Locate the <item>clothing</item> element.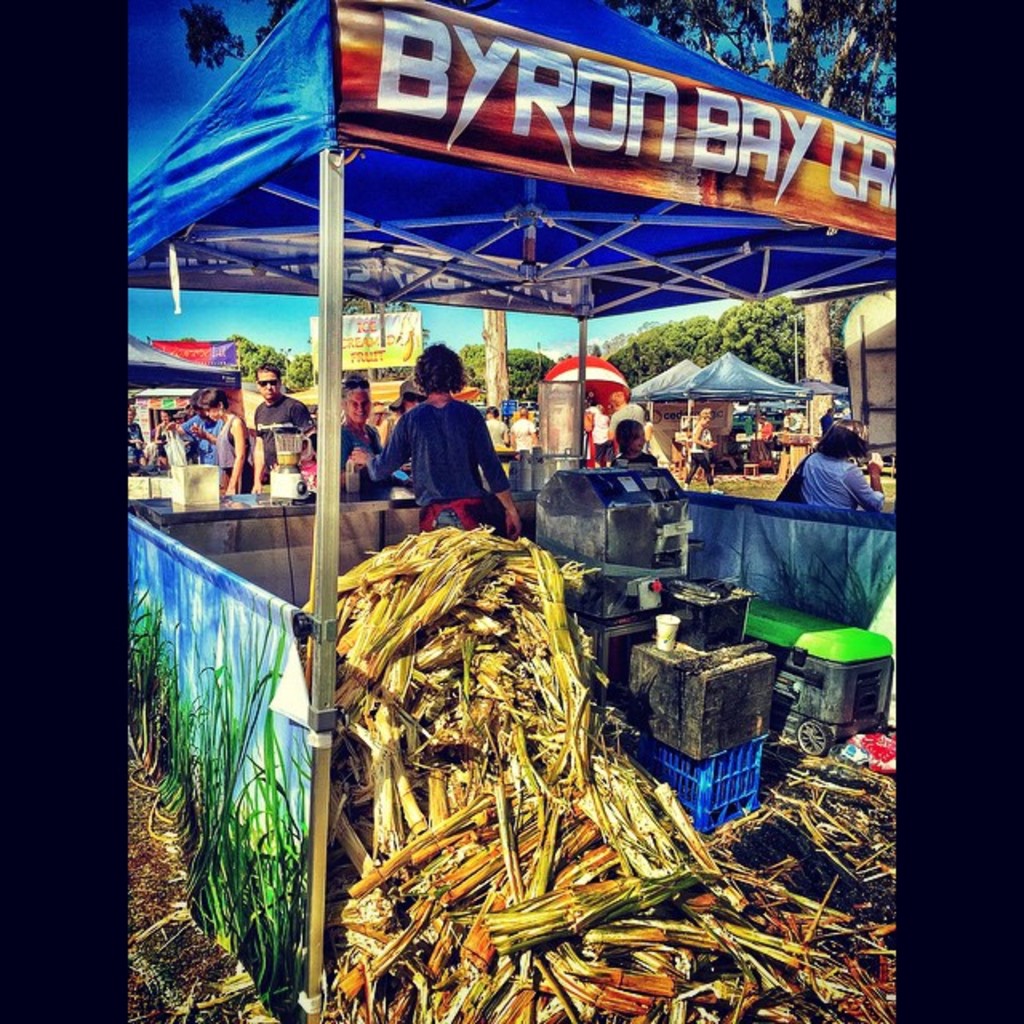
Element bbox: (left=686, top=445, right=710, bottom=490).
